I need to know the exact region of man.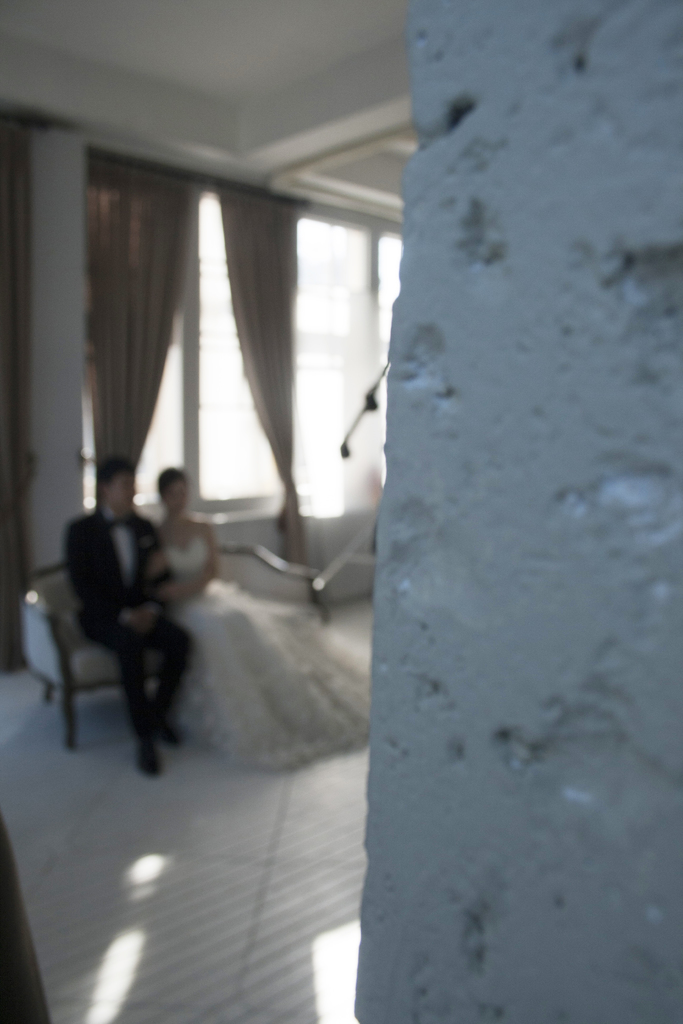
Region: [left=60, top=452, right=207, bottom=783].
